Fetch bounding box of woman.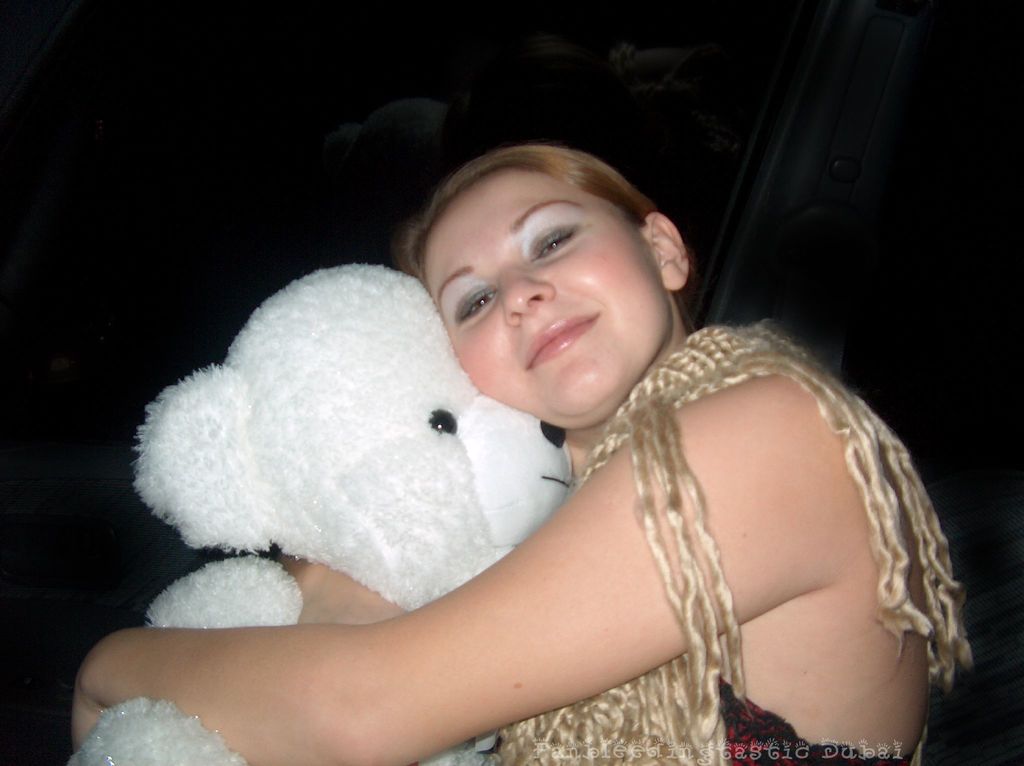
Bbox: left=141, top=129, right=902, bottom=765.
